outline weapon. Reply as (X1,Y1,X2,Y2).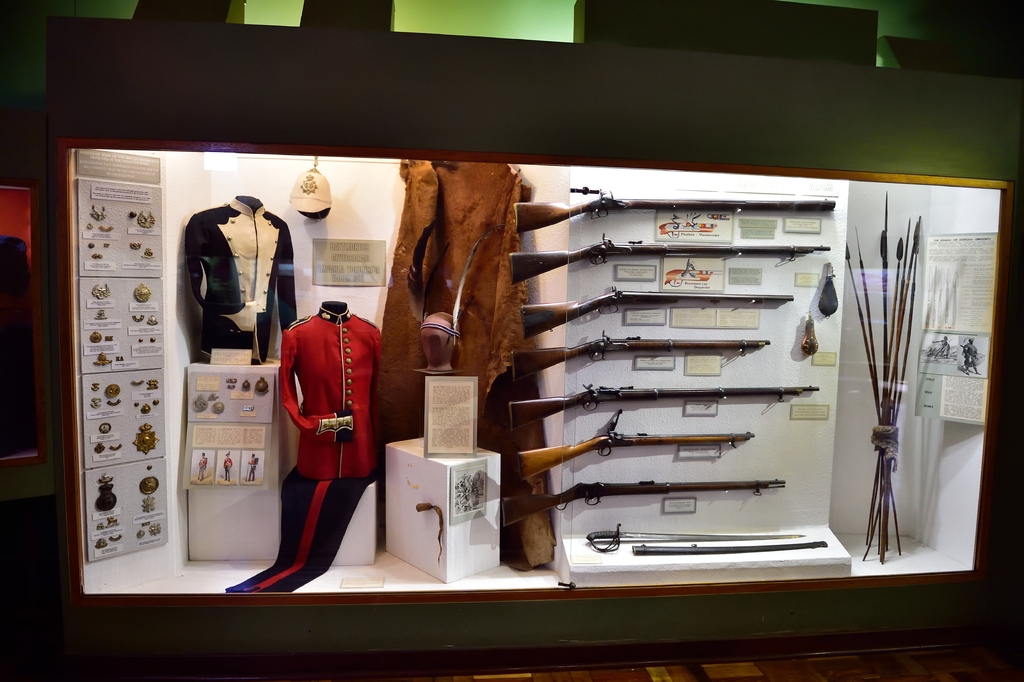
(520,281,796,337).
